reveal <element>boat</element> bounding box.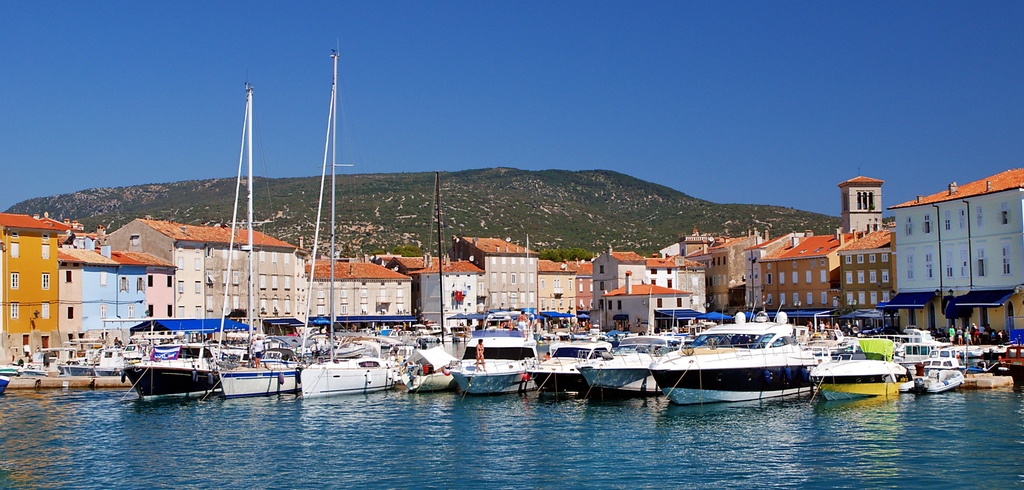
Revealed: <region>912, 338, 955, 366</region>.
